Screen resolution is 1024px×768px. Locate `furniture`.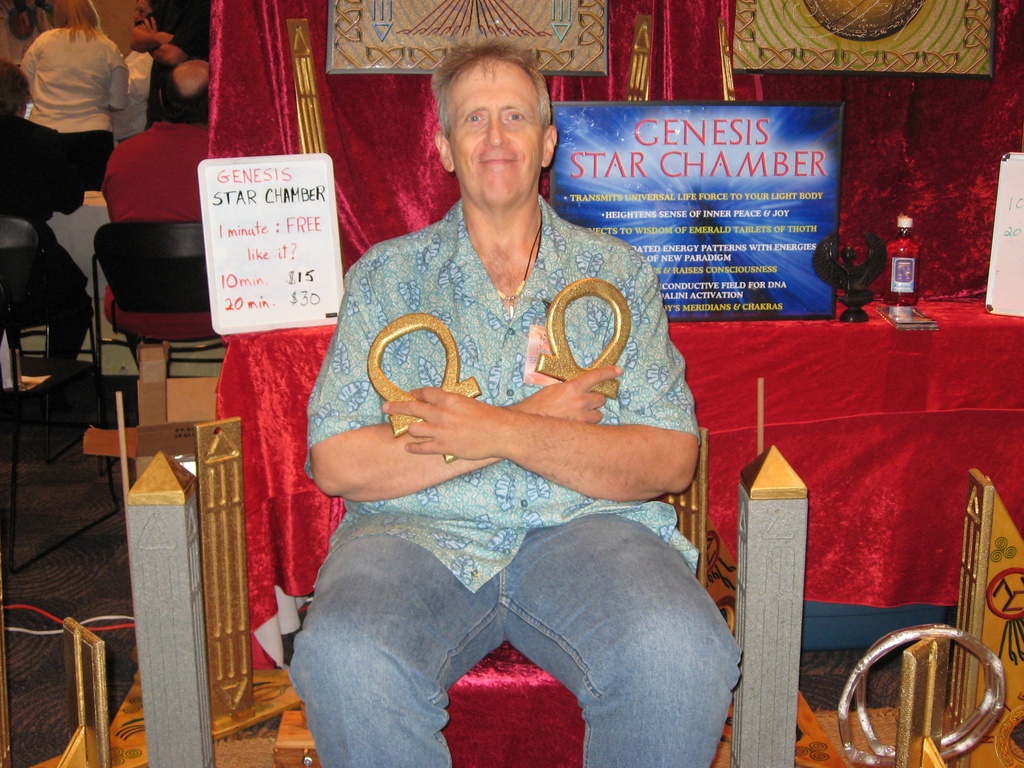
{"x1": 85, "y1": 218, "x2": 229, "y2": 499}.
